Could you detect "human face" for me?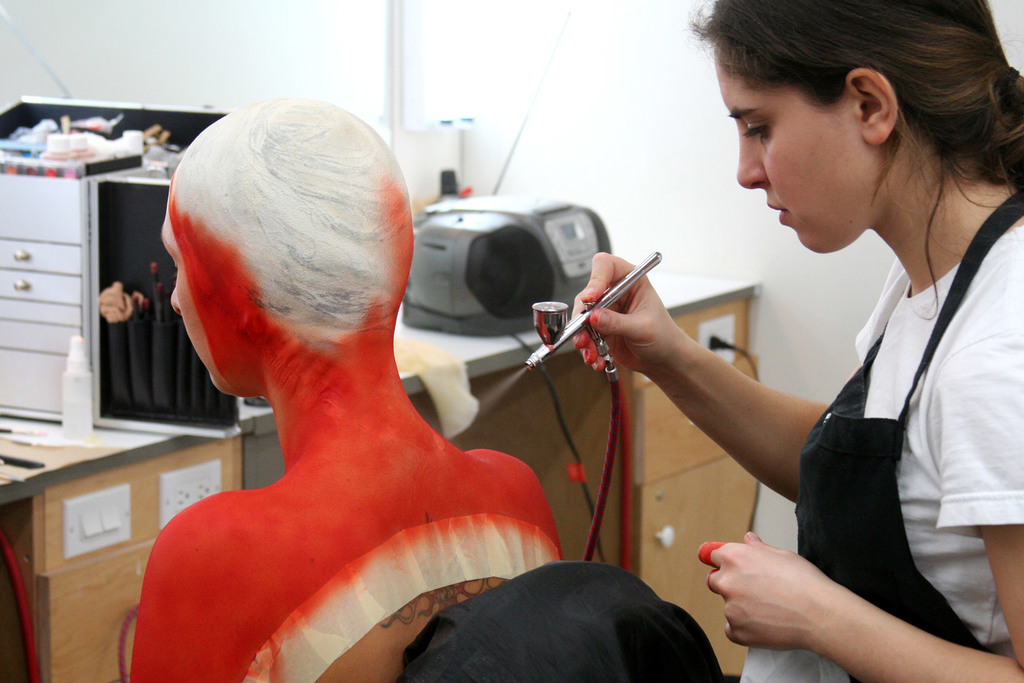
Detection result: <box>717,53,858,253</box>.
